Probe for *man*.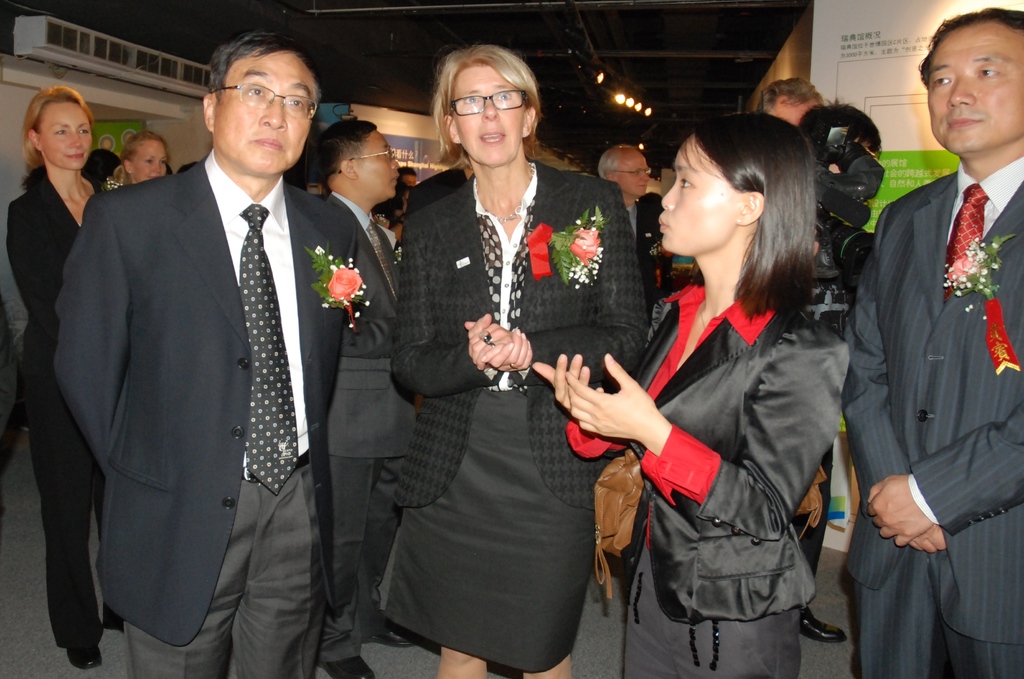
Probe result: [42,27,389,676].
